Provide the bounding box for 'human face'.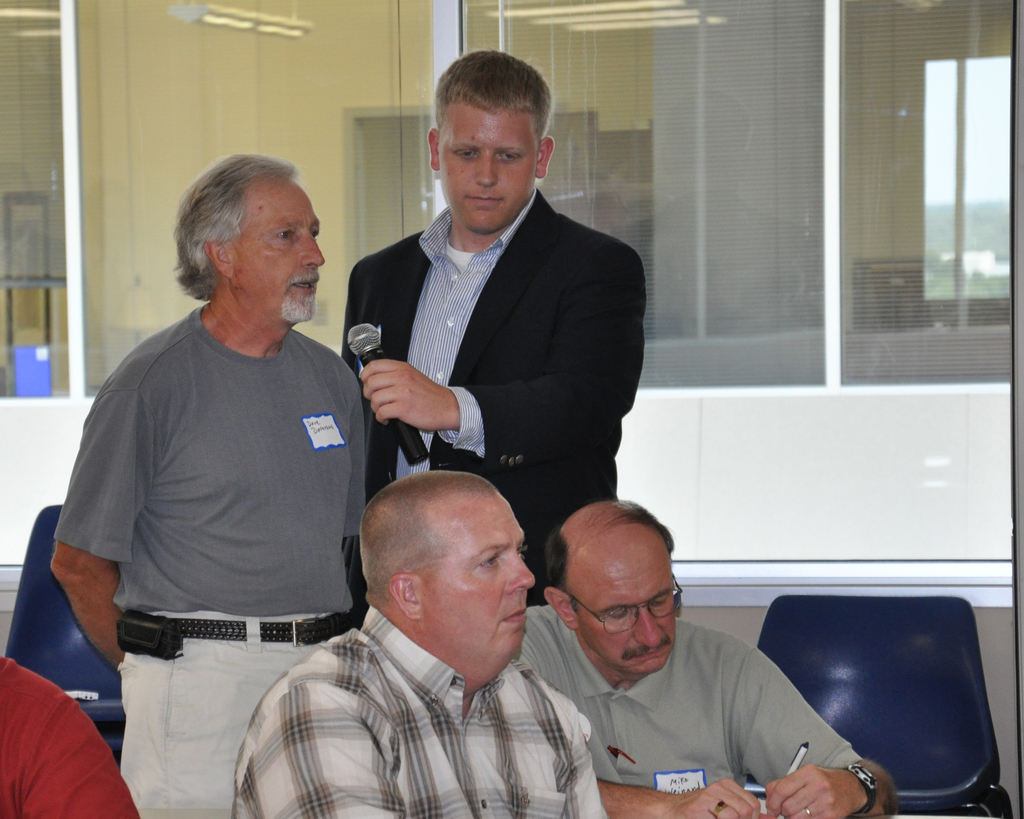
421, 493, 540, 657.
